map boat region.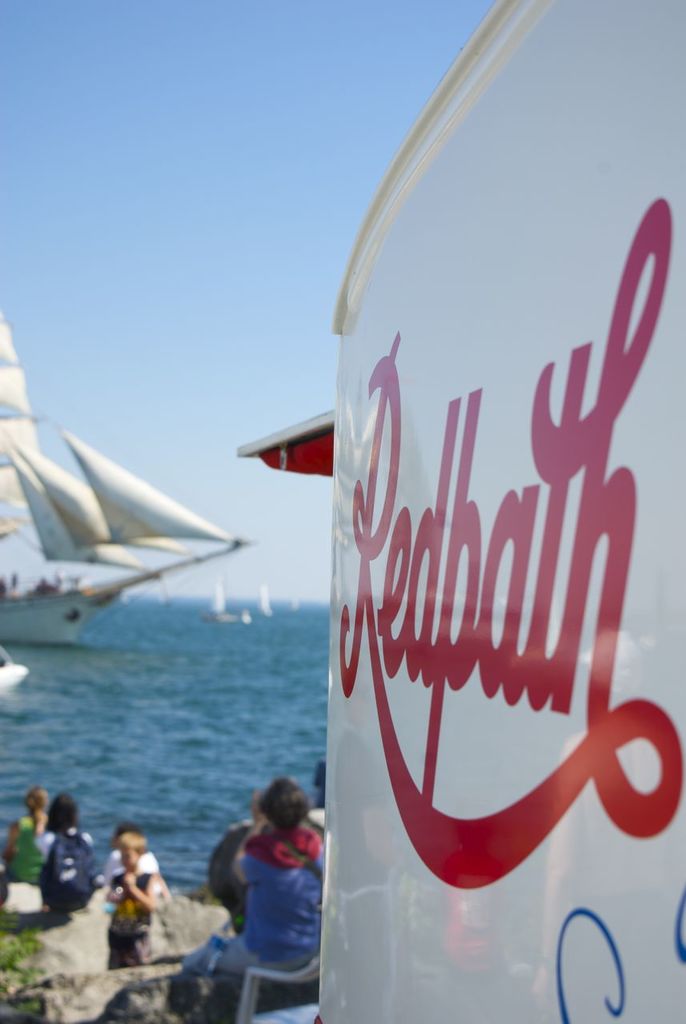
Mapped to [0,645,29,715].
